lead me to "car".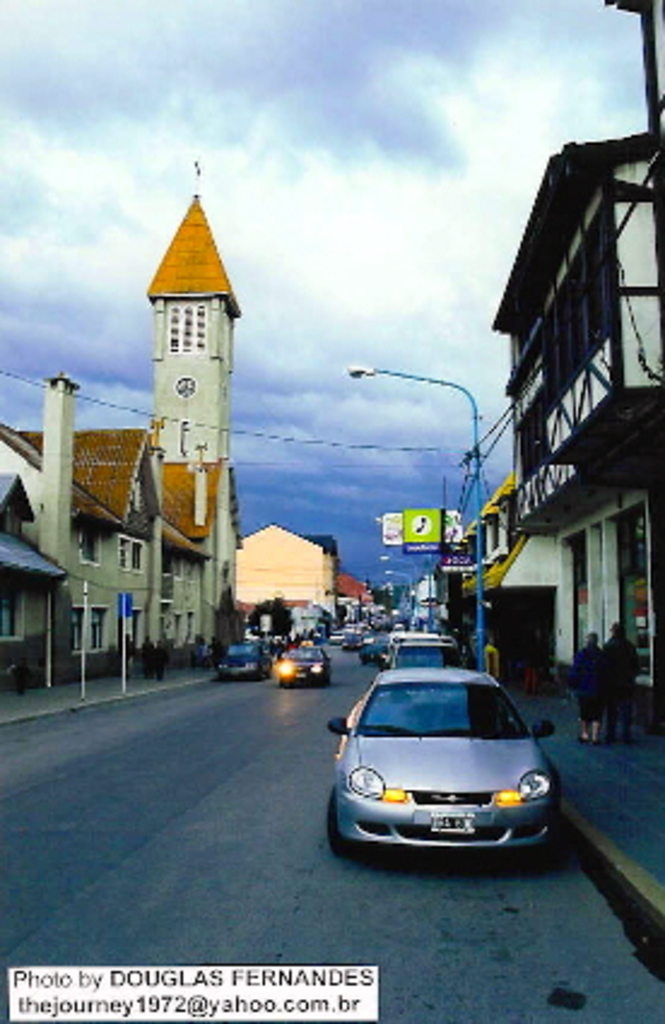
Lead to <region>217, 638, 277, 684</region>.
